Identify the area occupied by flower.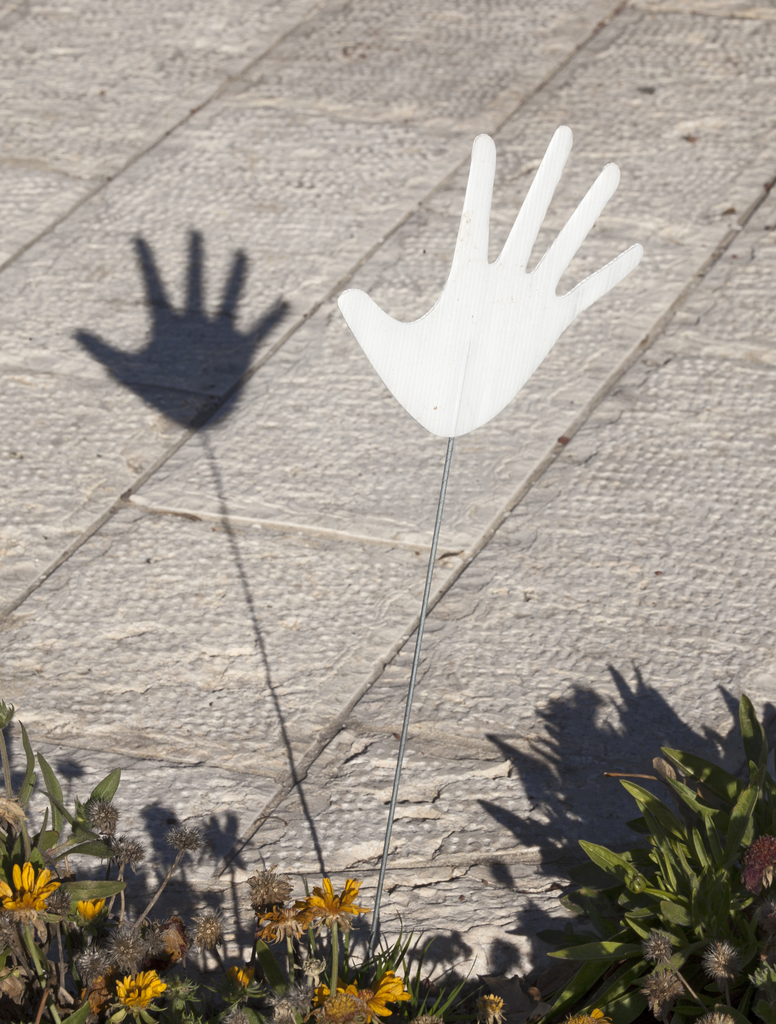
Area: [308,979,353,1023].
